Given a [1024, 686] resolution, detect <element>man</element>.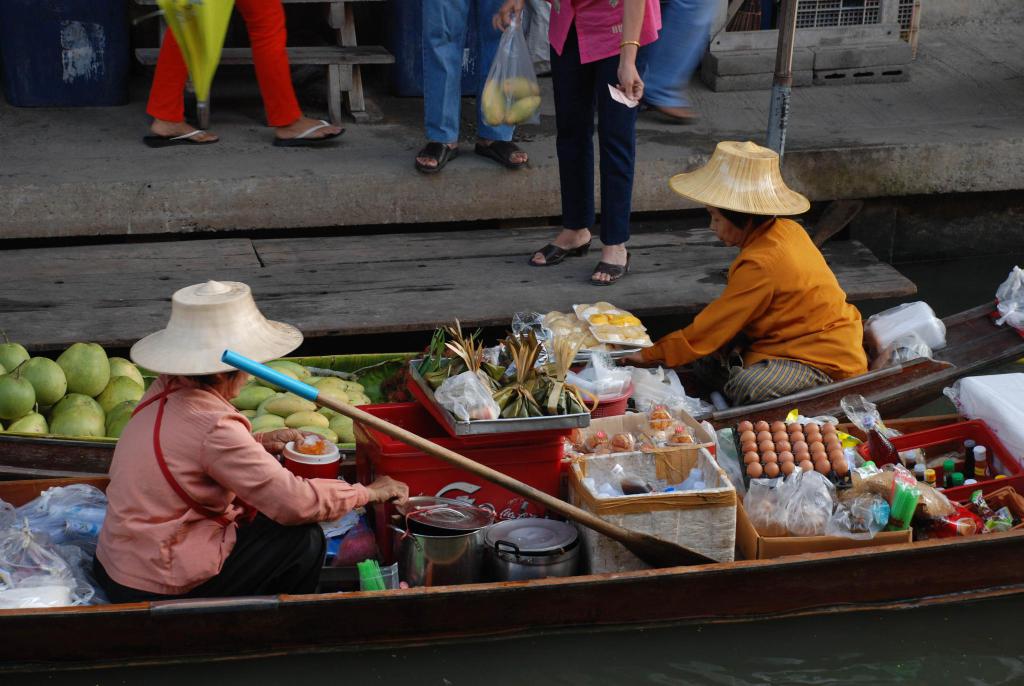
select_region(410, 0, 527, 177).
